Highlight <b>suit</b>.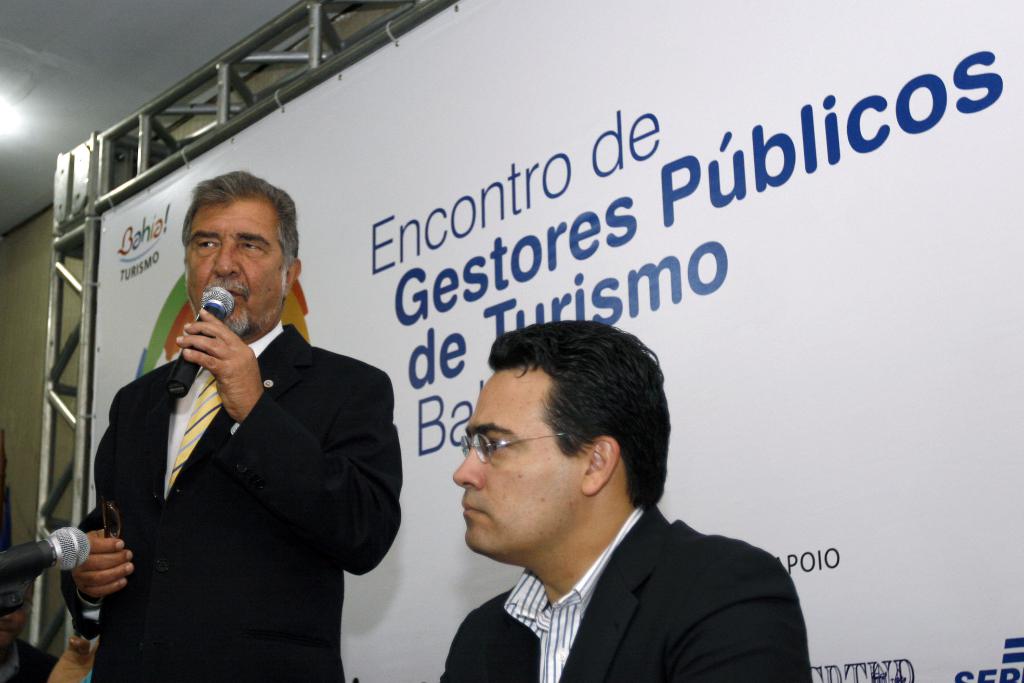
Highlighted region: [442, 502, 811, 682].
